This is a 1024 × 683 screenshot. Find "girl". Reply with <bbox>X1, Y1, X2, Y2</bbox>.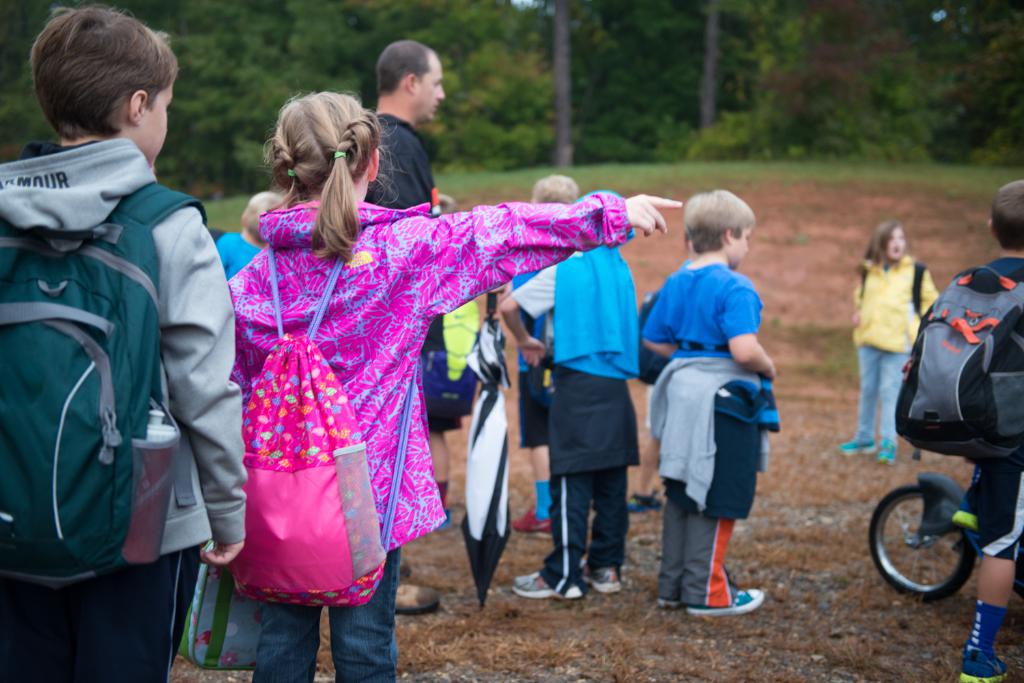
<bbox>849, 214, 947, 446</bbox>.
